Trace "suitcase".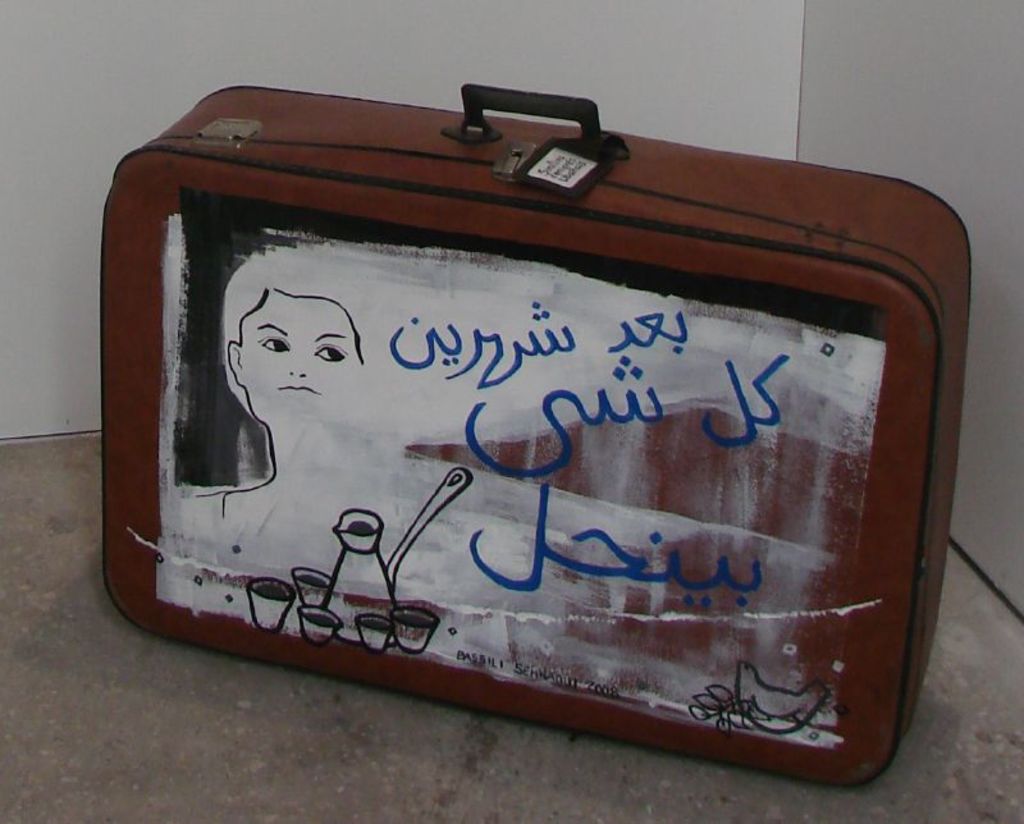
Traced to 100, 86, 972, 787.
